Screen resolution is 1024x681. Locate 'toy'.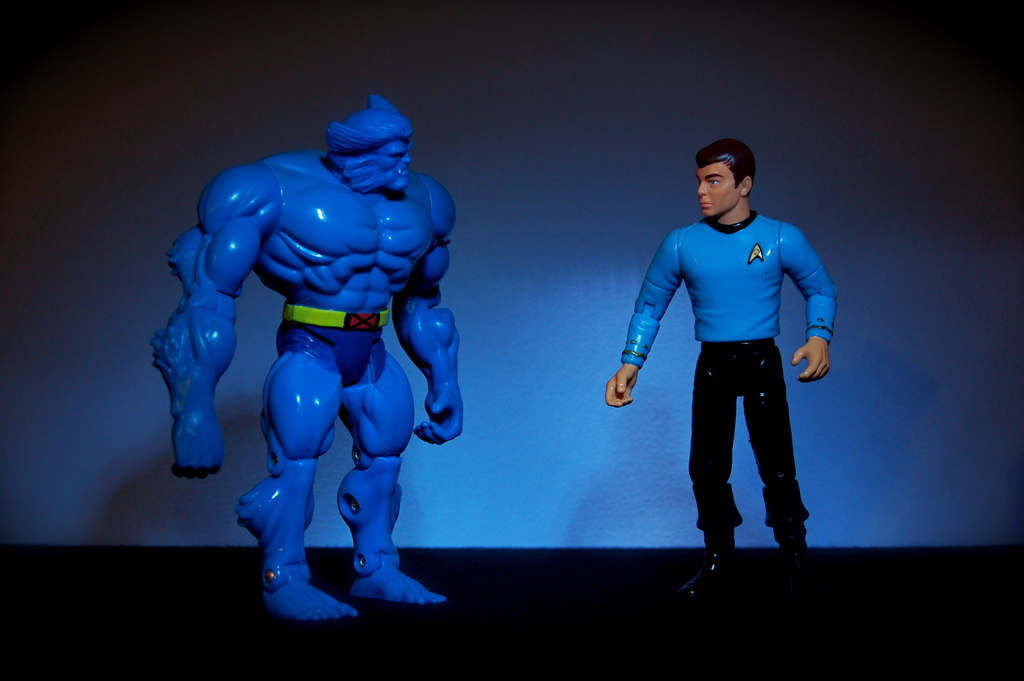
(x1=605, y1=140, x2=838, y2=607).
